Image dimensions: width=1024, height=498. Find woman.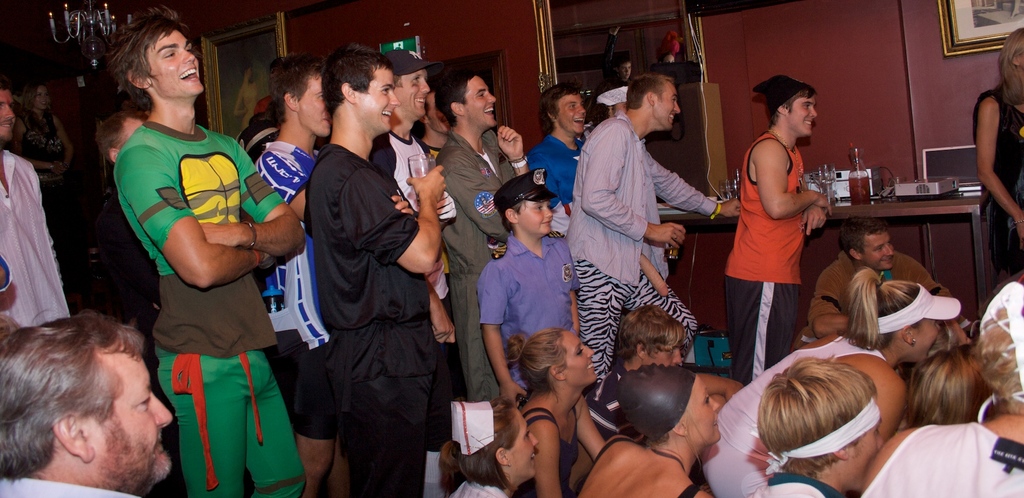
locate(972, 27, 1023, 278).
